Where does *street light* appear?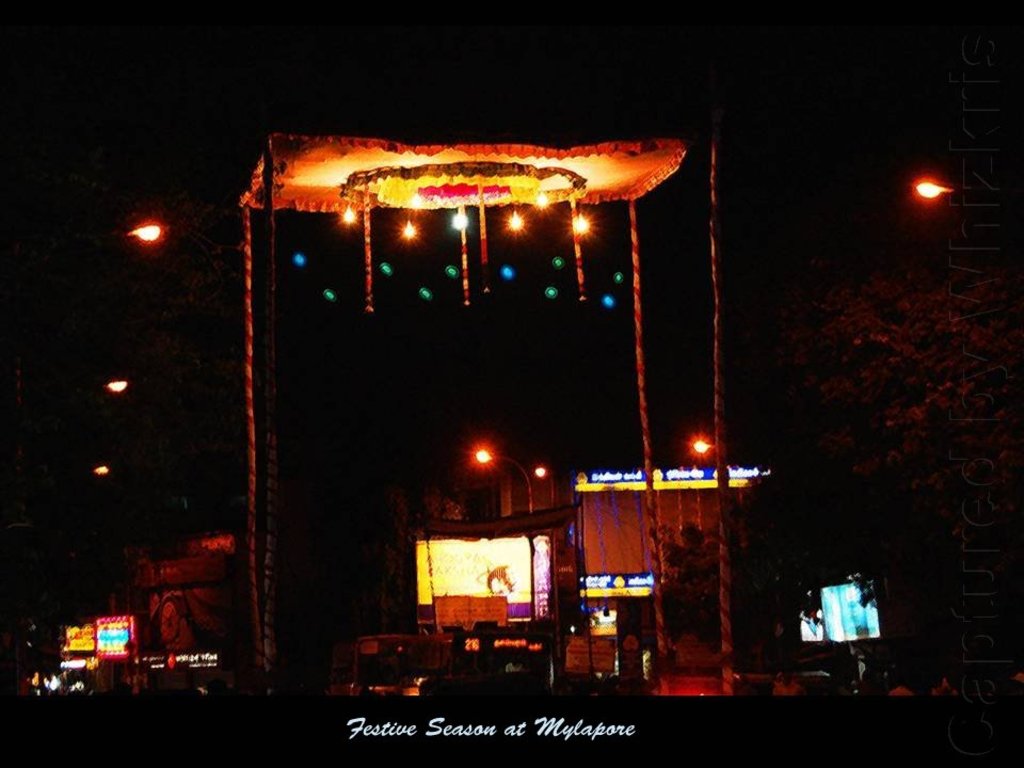
Appears at region(533, 462, 555, 512).
